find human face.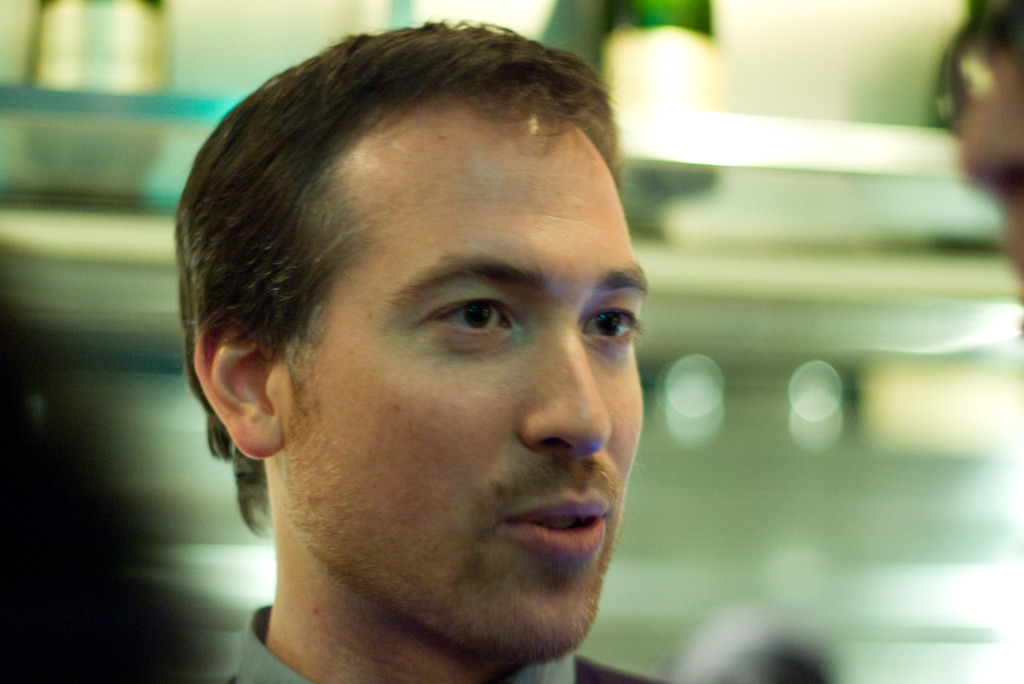
960:69:1023:292.
